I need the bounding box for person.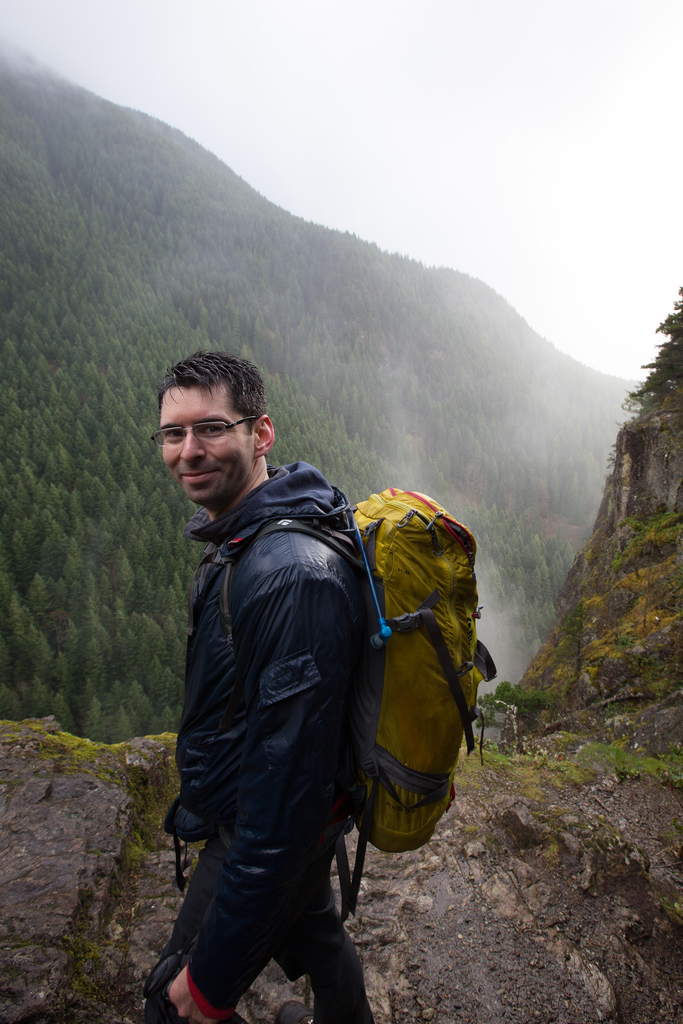
Here it is: [144,345,425,1023].
